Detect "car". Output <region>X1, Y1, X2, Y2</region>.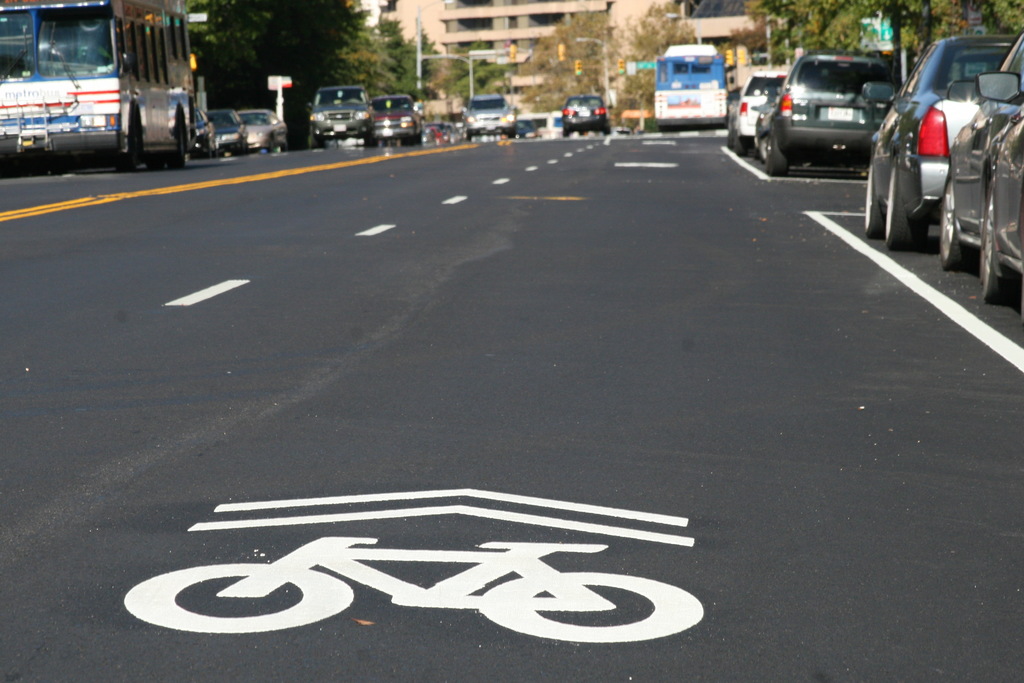
<region>376, 90, 428, 153</region>.
